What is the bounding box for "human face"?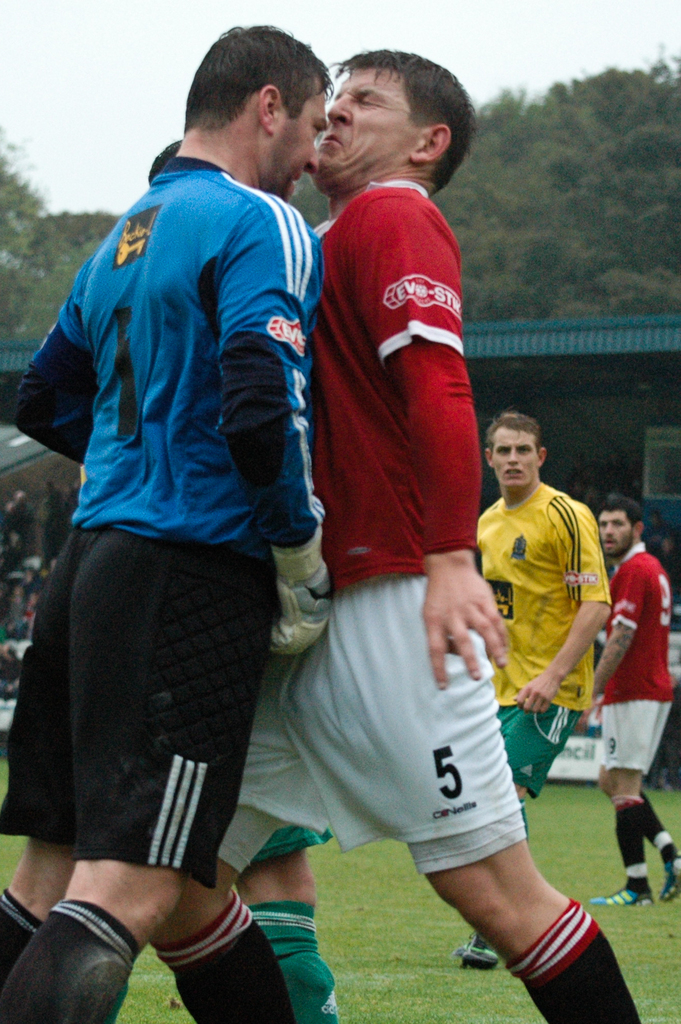
{"left": 602, "top": 508, "right": 639, "bottom": 562}.
